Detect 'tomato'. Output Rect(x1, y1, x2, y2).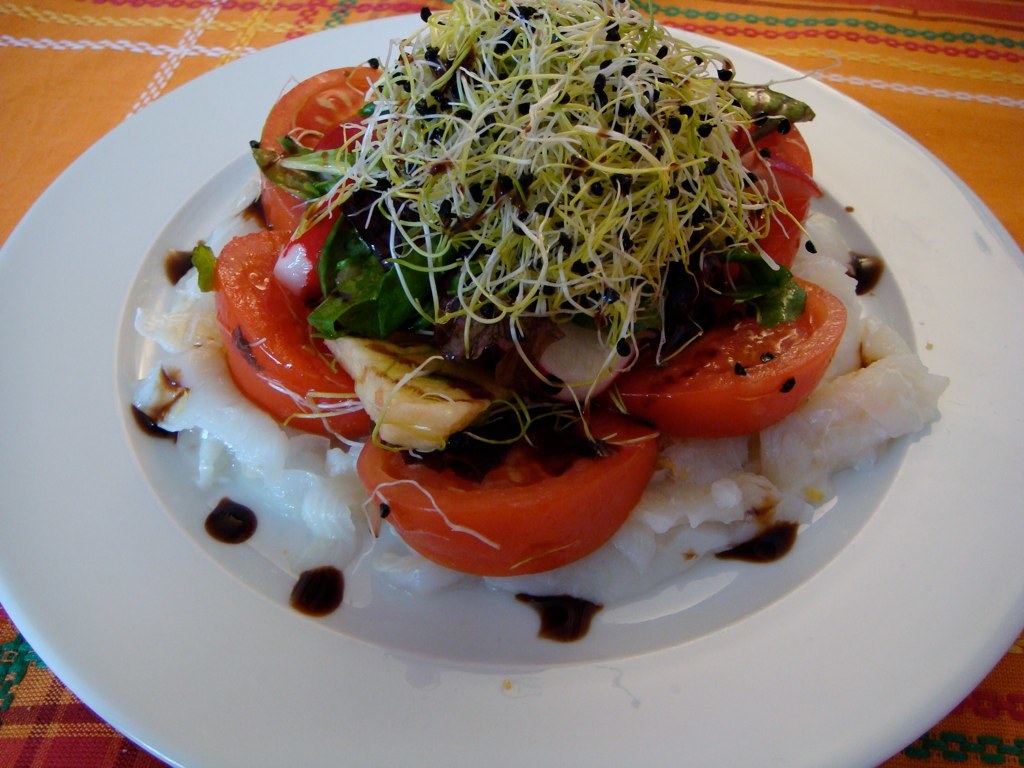
Rect(258, 44, 386, 227).
